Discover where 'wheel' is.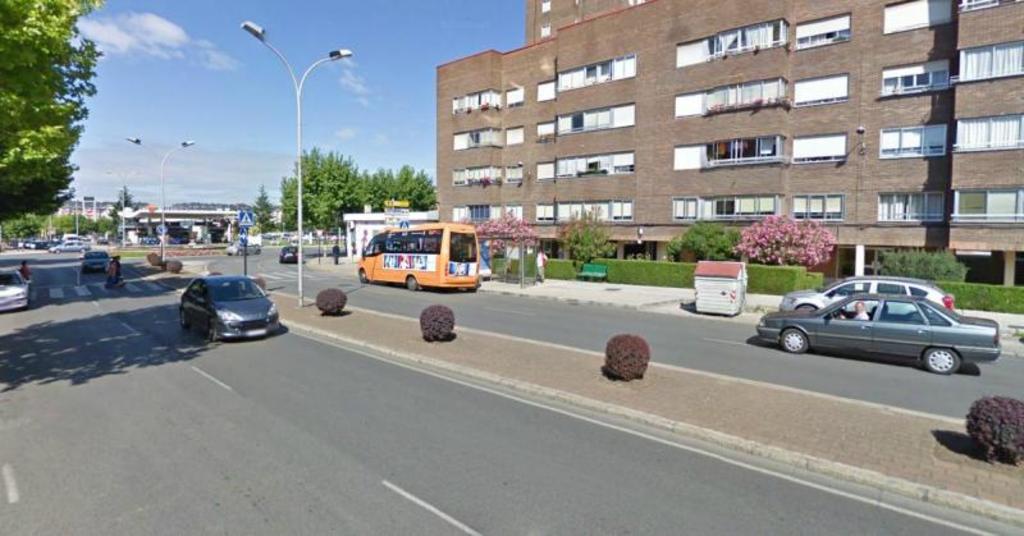
Discovered at bbox=(833, 308, 844, 321).
